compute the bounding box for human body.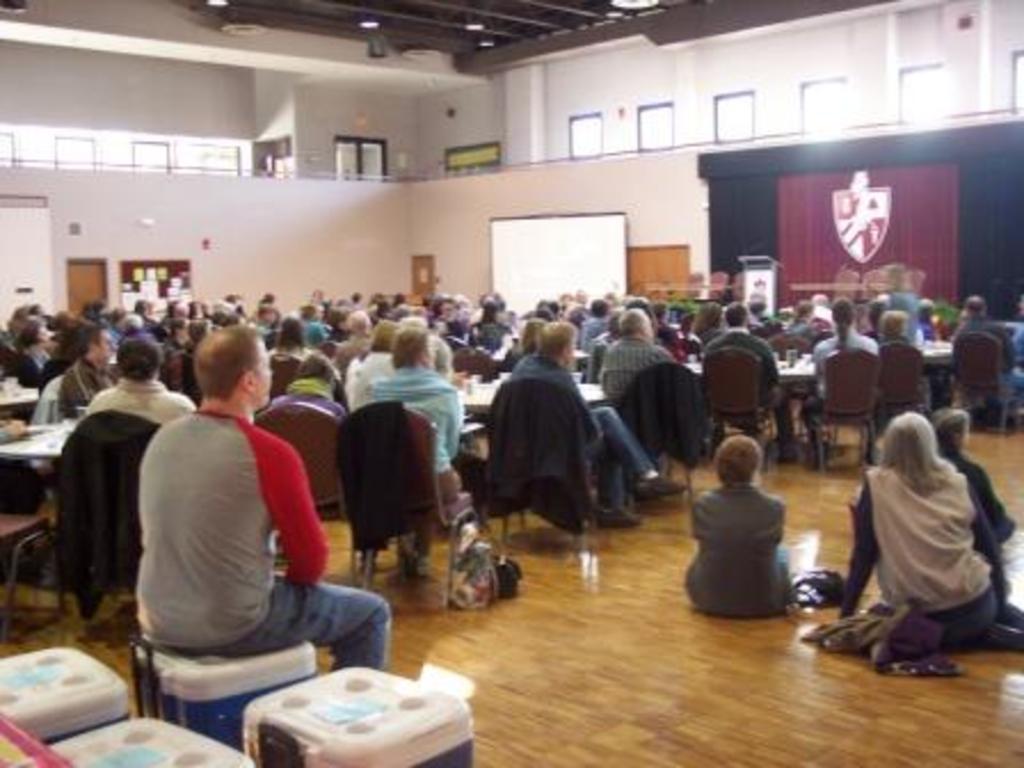
bbox(343, 352, 400, 409).
